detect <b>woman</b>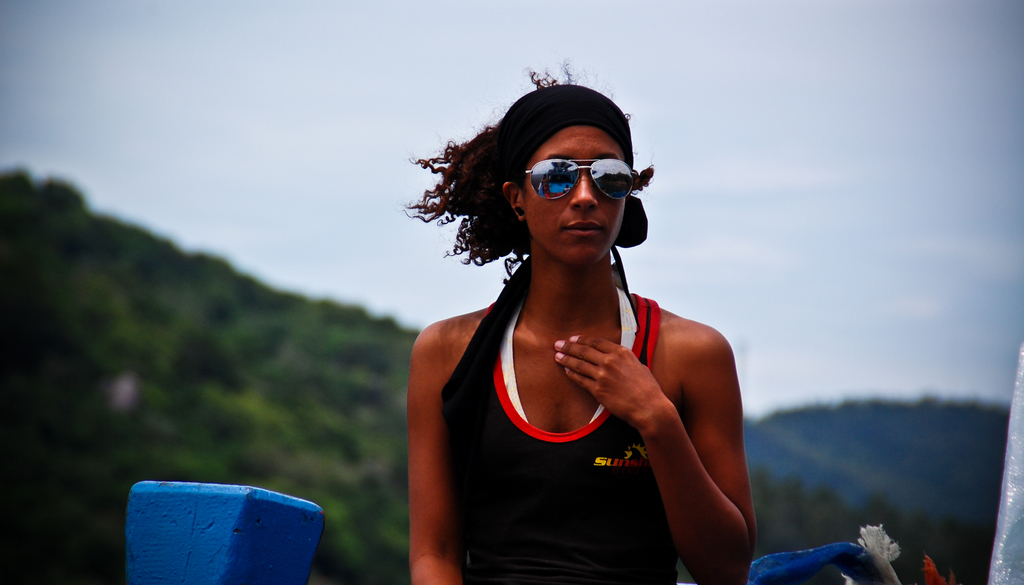
406, 61, 760, 584
